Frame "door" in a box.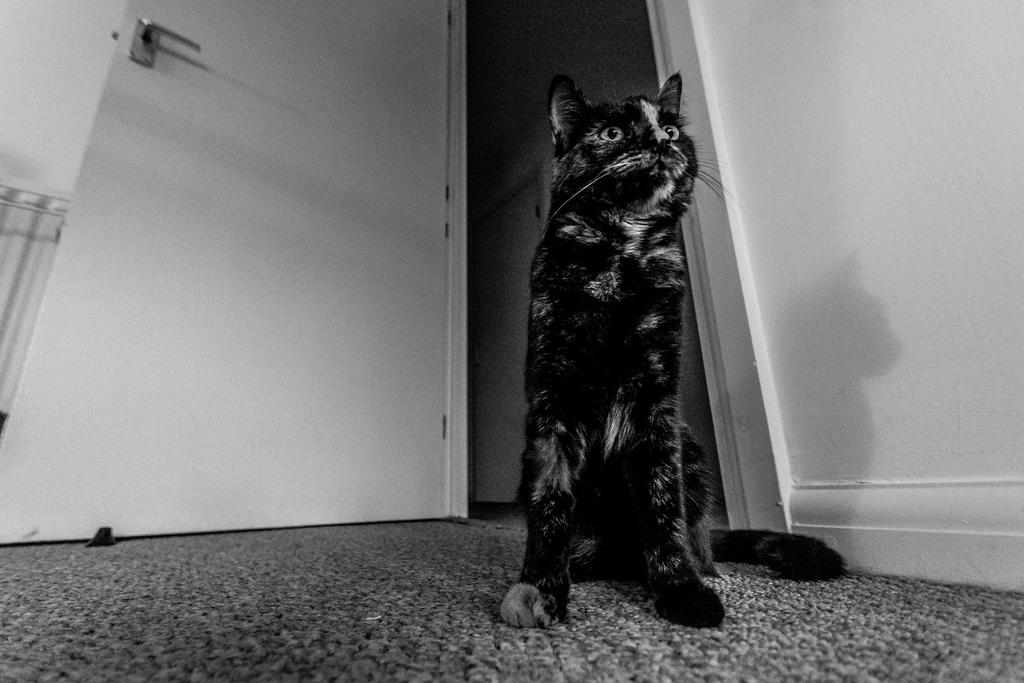
[0,0,452,539].
